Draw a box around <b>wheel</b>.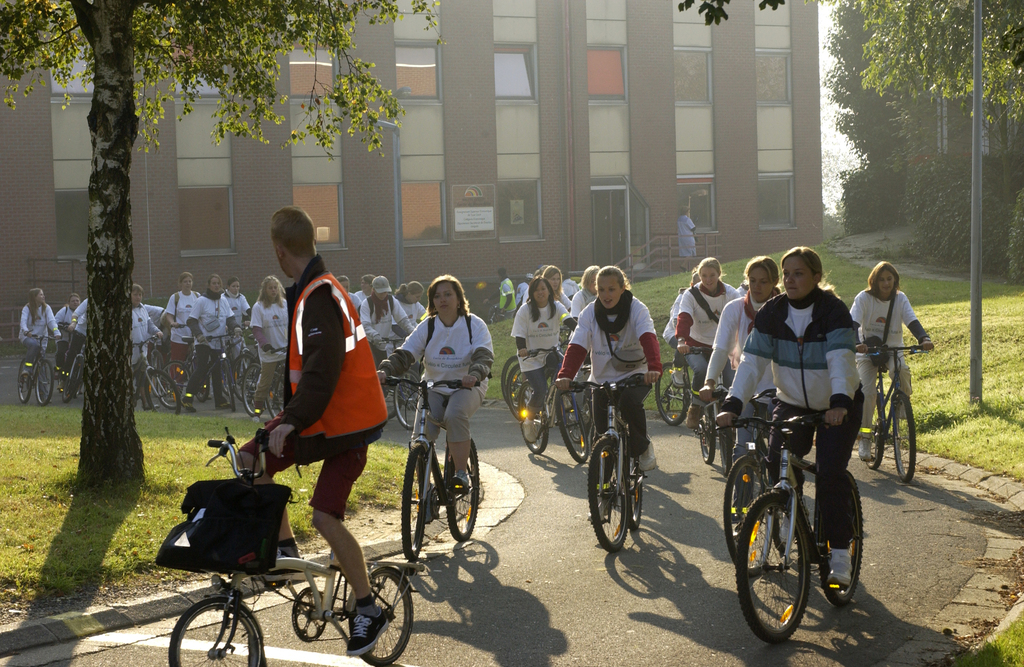
[557,389,589,460].
